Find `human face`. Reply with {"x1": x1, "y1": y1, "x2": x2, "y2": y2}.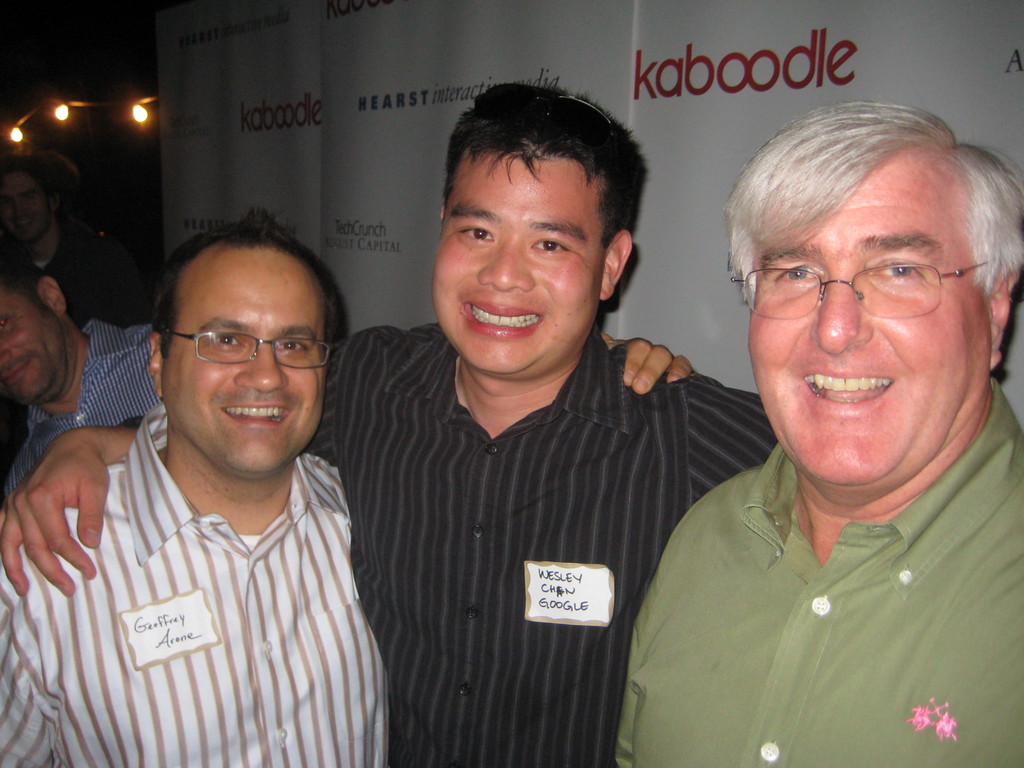
{"x1": 749, "y1": 166, "x2": 990, "y2": 488}.
